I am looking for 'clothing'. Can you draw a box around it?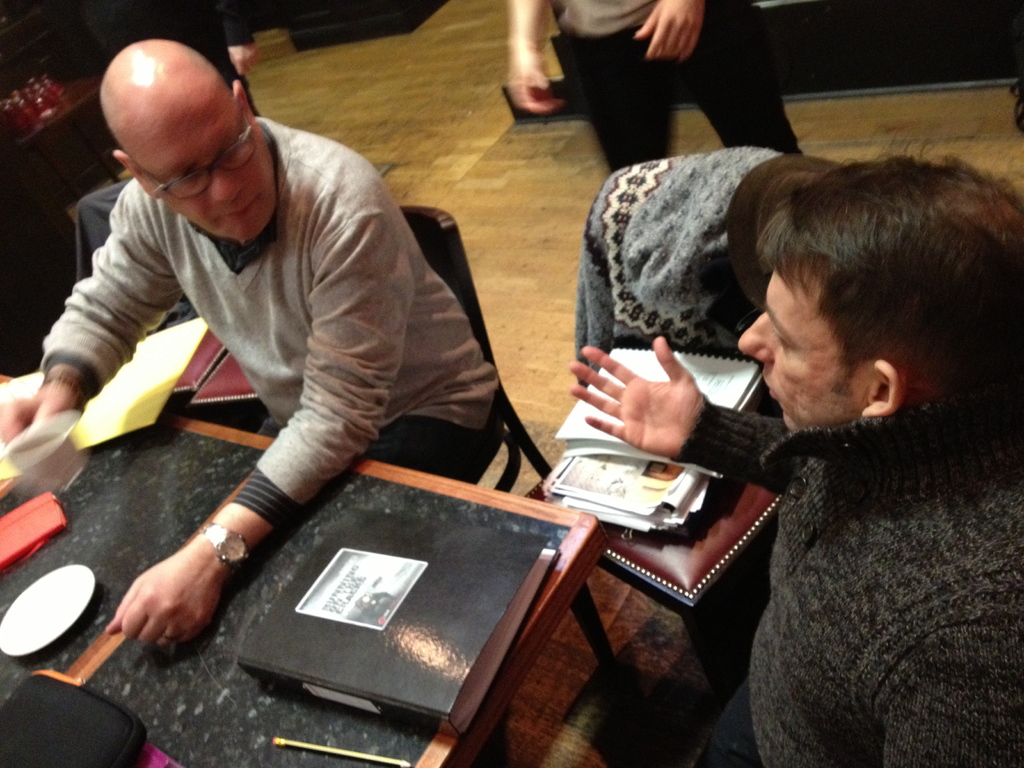
Sure, the bounding box is 550,0,810,187.
